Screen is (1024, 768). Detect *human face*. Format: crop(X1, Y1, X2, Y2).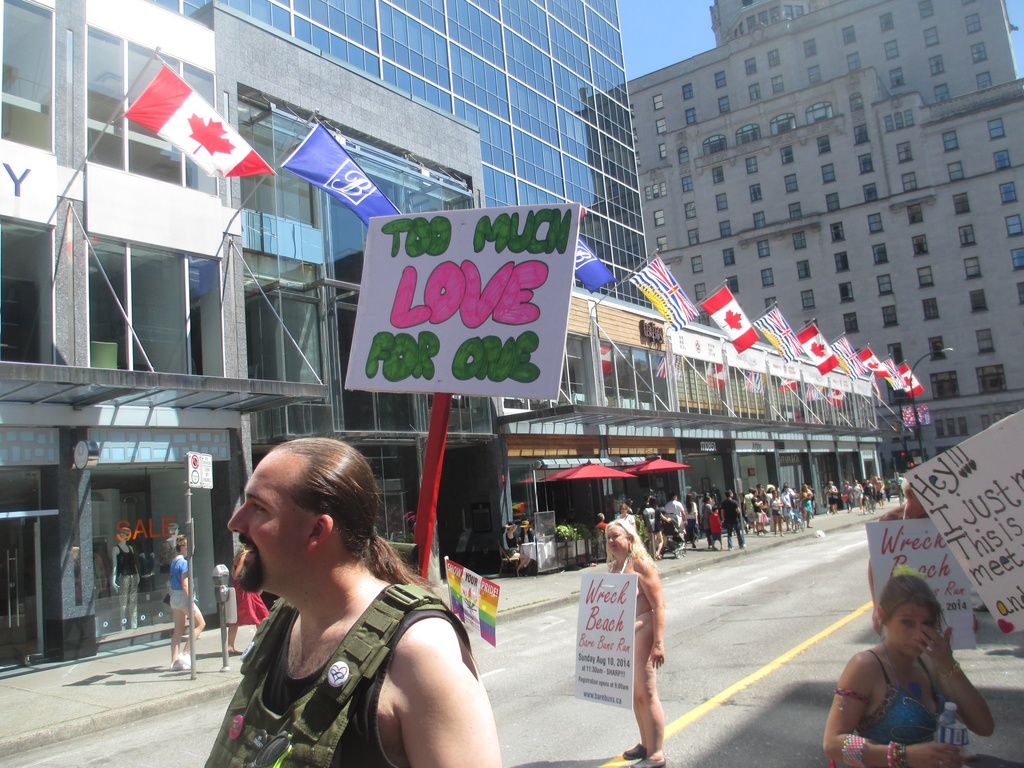
crop(886, 602, 936, 657).
